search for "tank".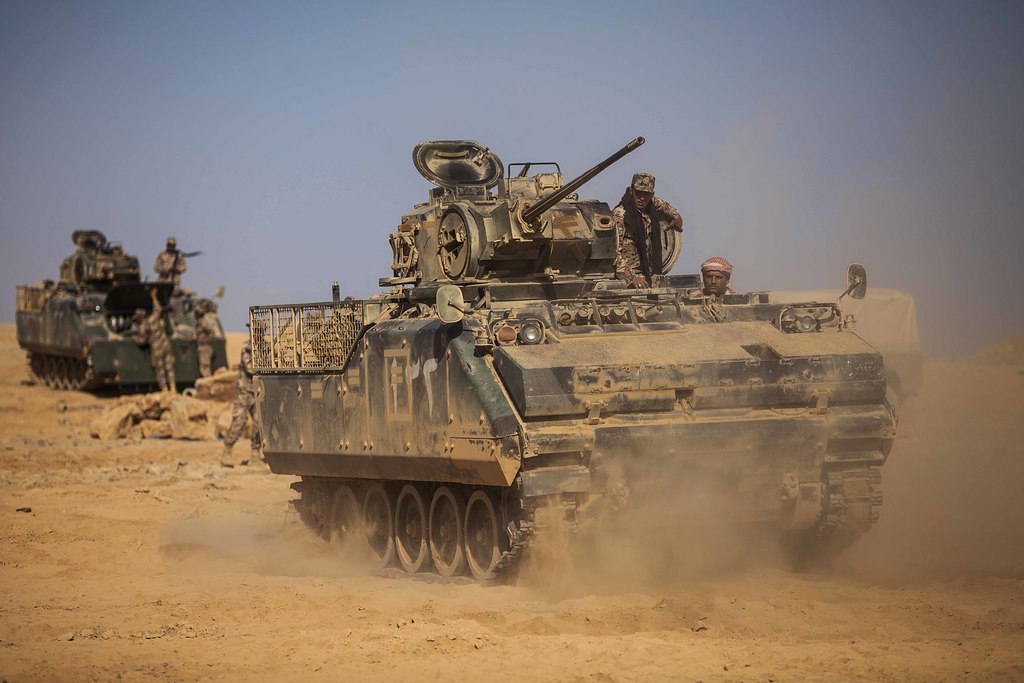
Found at {"x1": 15, "y1": 227, "x2": 227, "y2": 394}.
